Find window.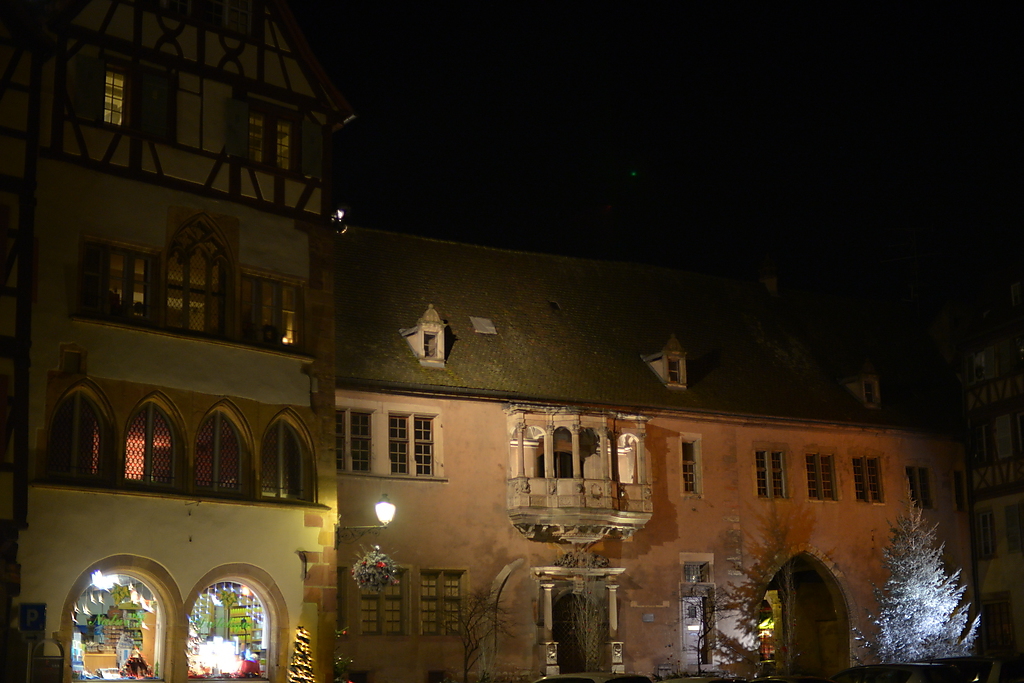
select_region(47, 389, 106, 481).
